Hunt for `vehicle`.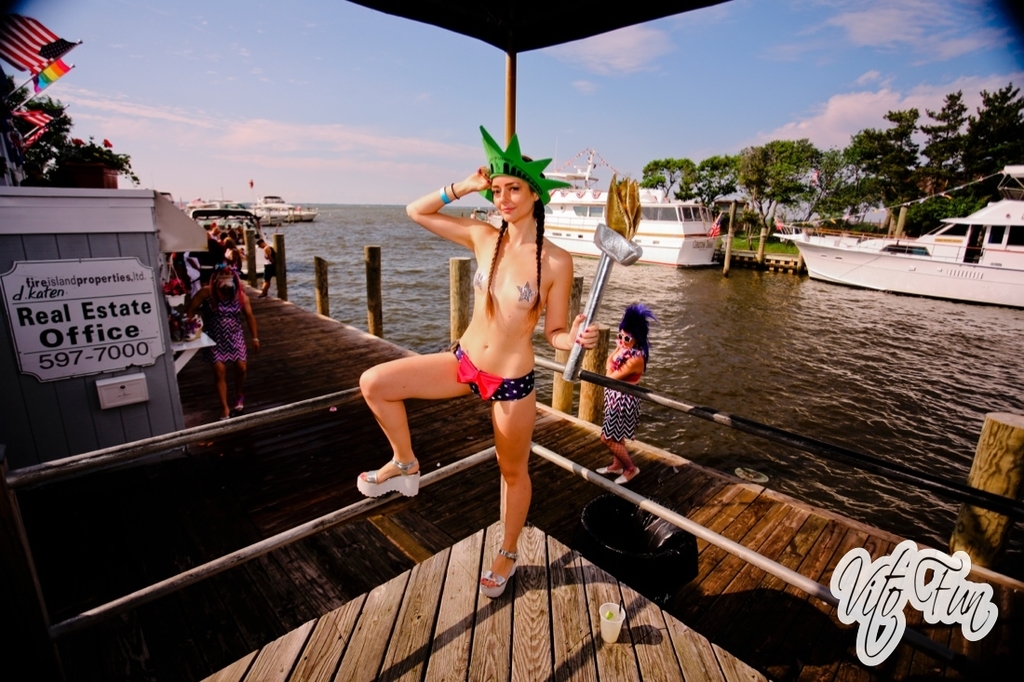
Hunted down at (187, 206, 284, 279).
